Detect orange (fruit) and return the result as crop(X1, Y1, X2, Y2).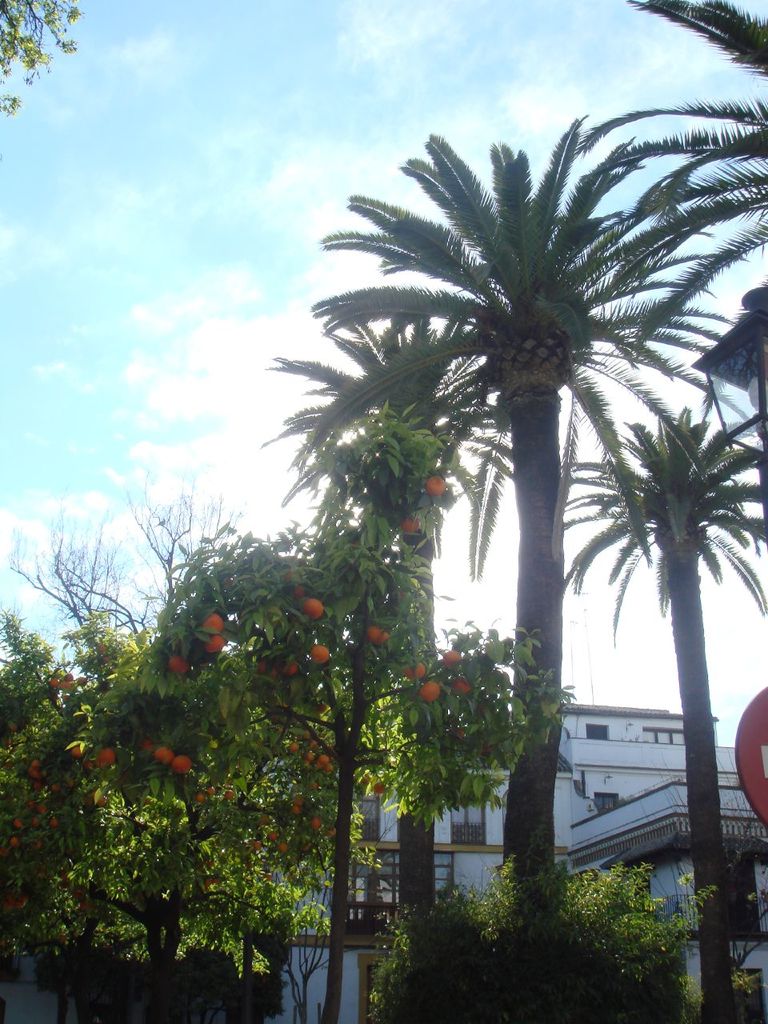
crop(403, 518, 425, 535).
